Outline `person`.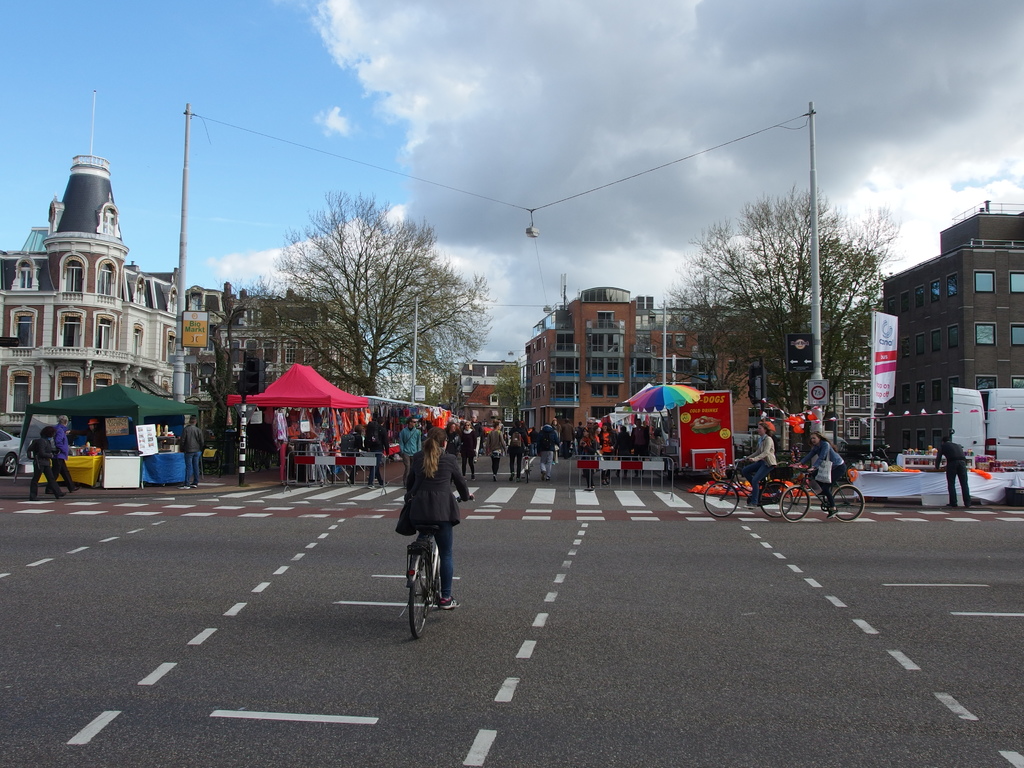
Outline: {"left": 173, "top": 408, "right": 207, "bottom": 491}.
